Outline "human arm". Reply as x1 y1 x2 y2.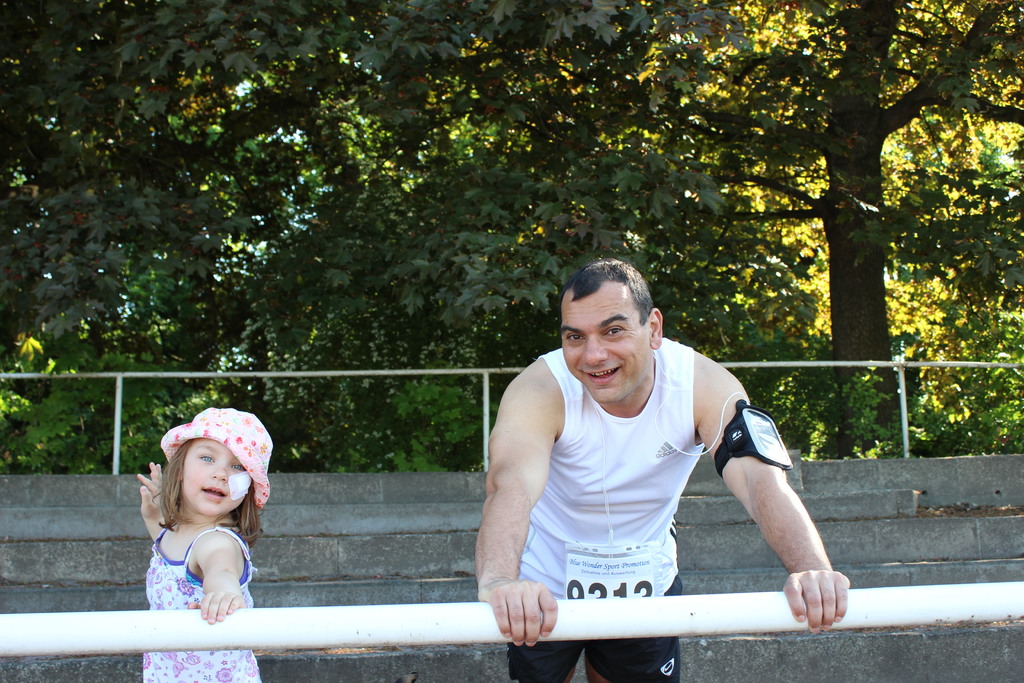
694 350 858 635.
